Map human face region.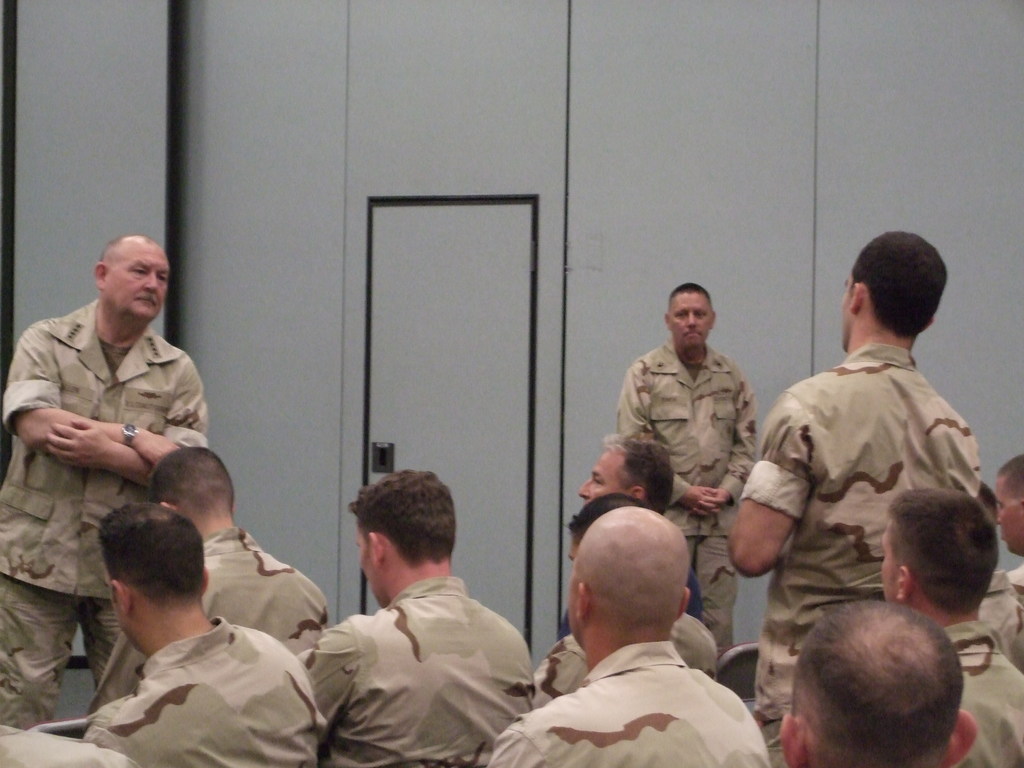
Mapped to [578,447,630,505].
